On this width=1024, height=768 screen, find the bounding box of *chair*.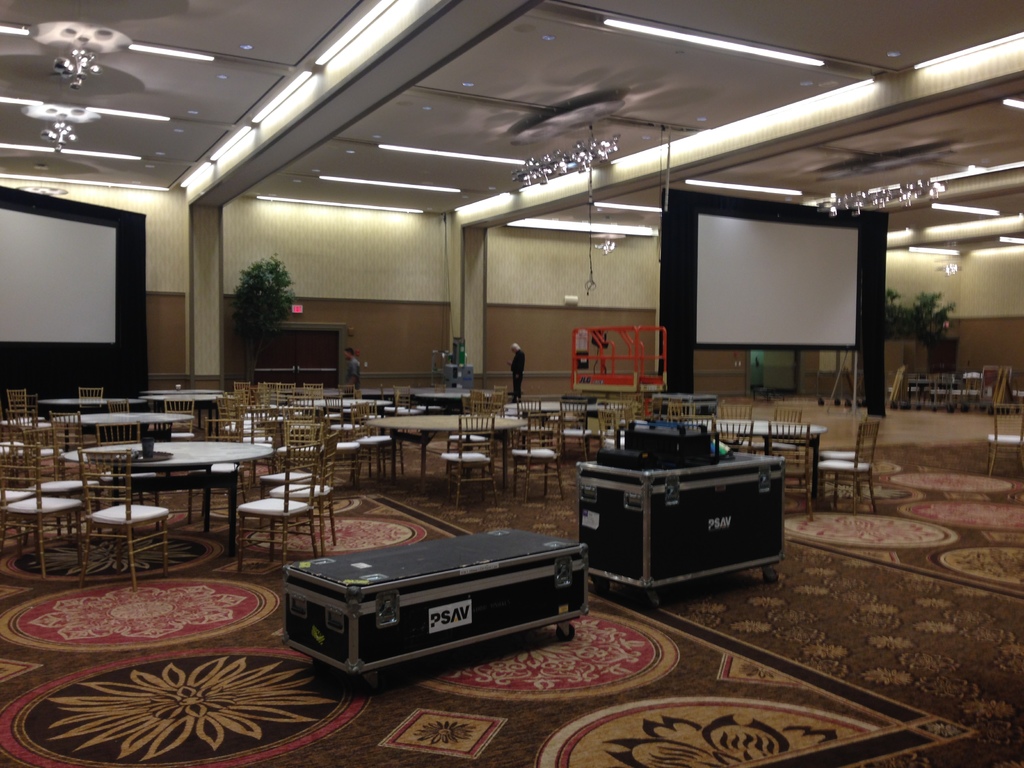
Bounding box: (x1=385, y1=386, x2=412, y2=414).
